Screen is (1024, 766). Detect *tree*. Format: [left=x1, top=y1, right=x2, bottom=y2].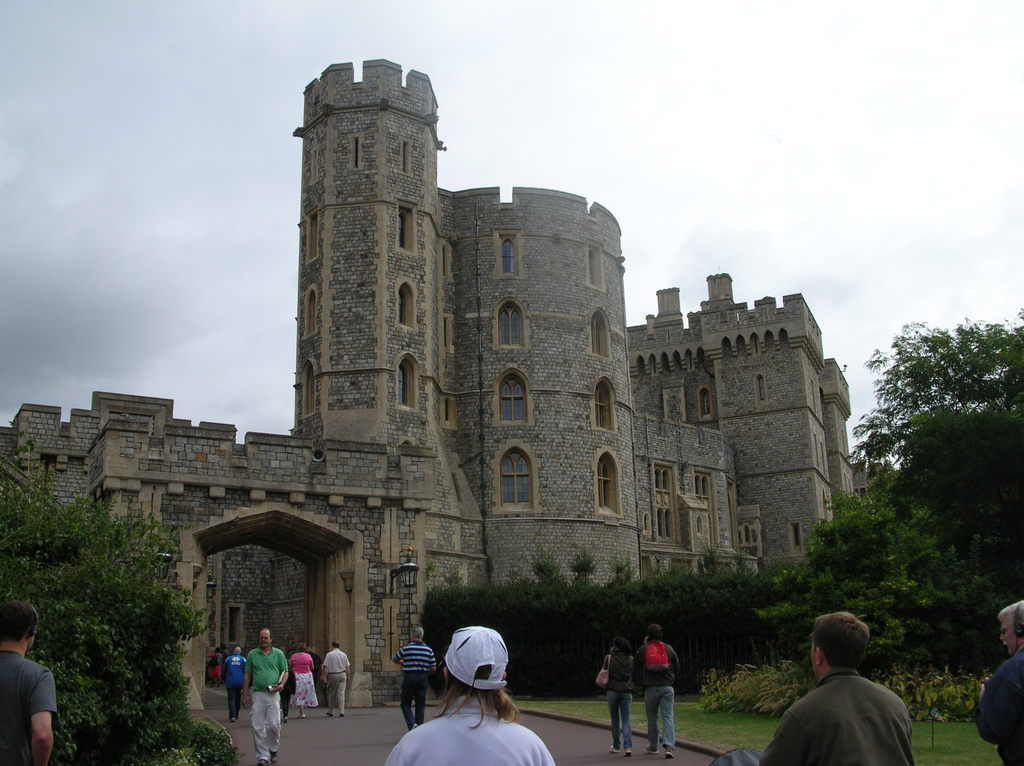
[left=749, top=302, right=1023, bottom=676].
